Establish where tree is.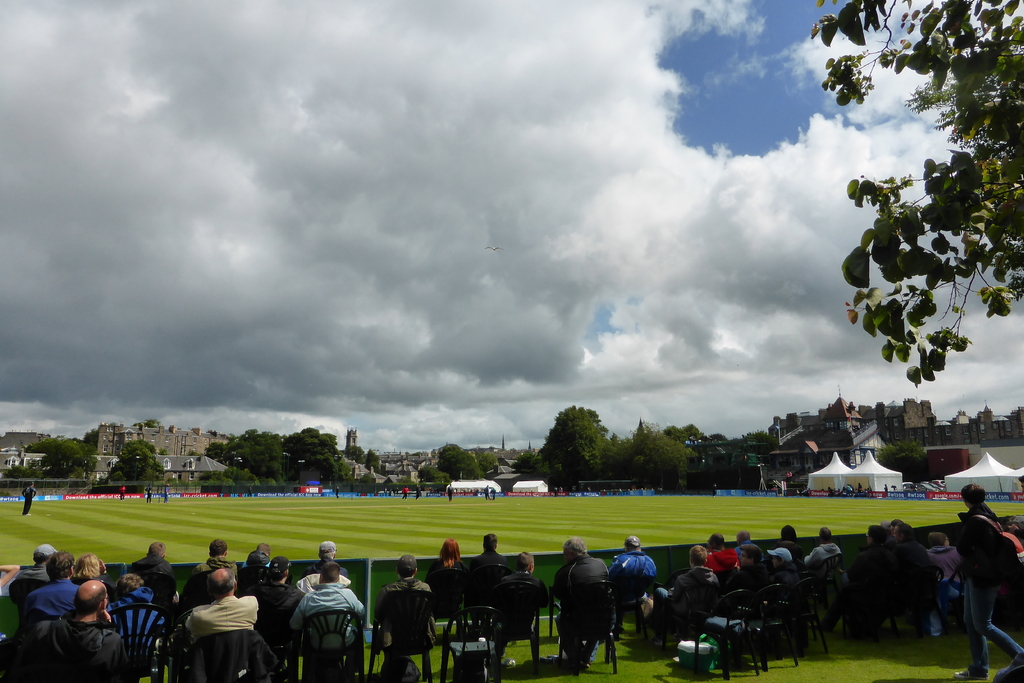
Established at [left=214, top=425, right=283, bottom=479].
